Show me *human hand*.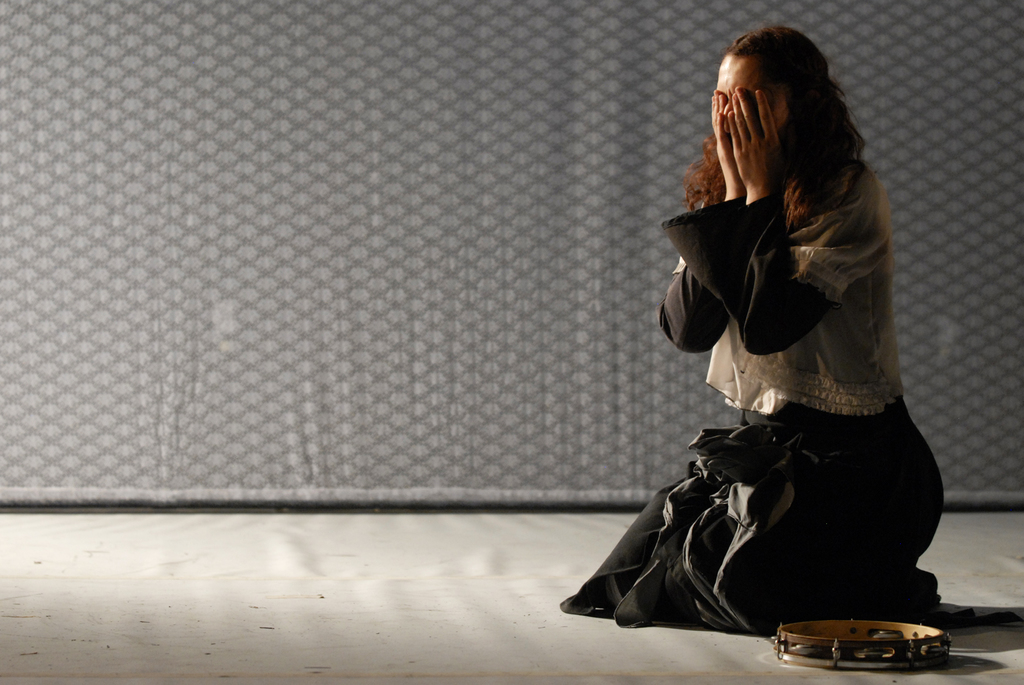
*human hand* is here: [709,92,733,186].
